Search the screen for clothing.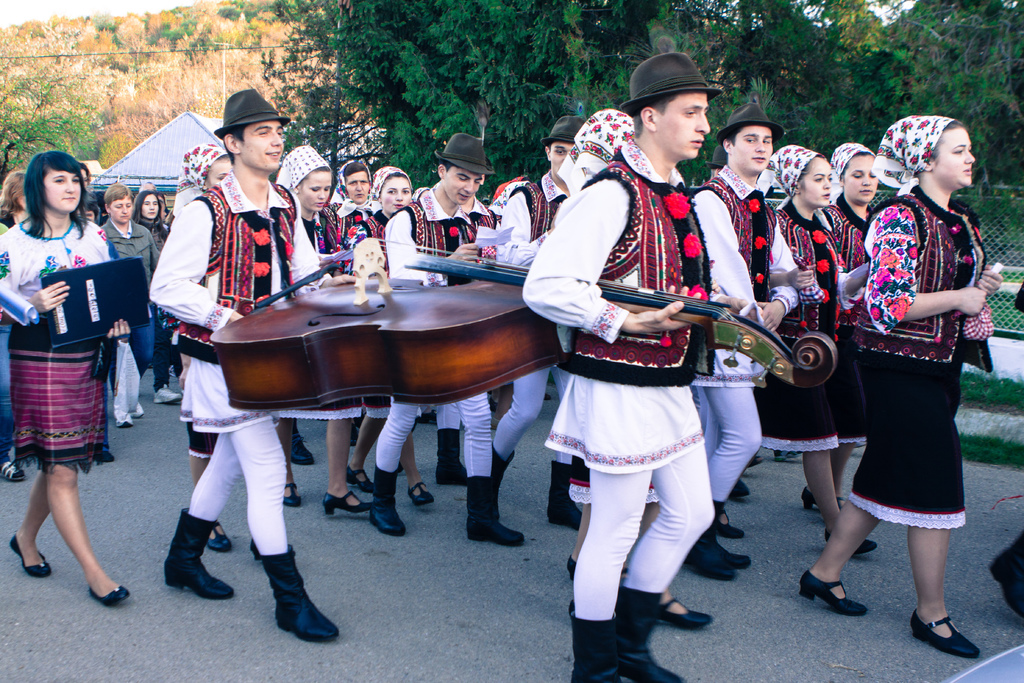
Found at [left=376, top=185, right=500, bottom=478].
